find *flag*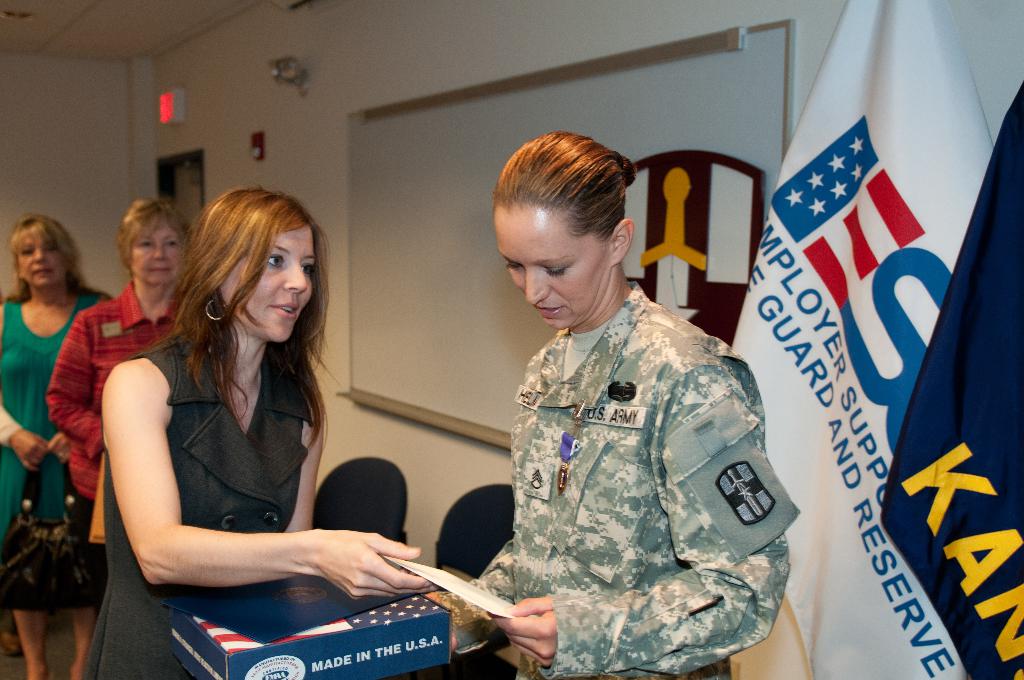
bbox(883, 97, 1023, 679)
